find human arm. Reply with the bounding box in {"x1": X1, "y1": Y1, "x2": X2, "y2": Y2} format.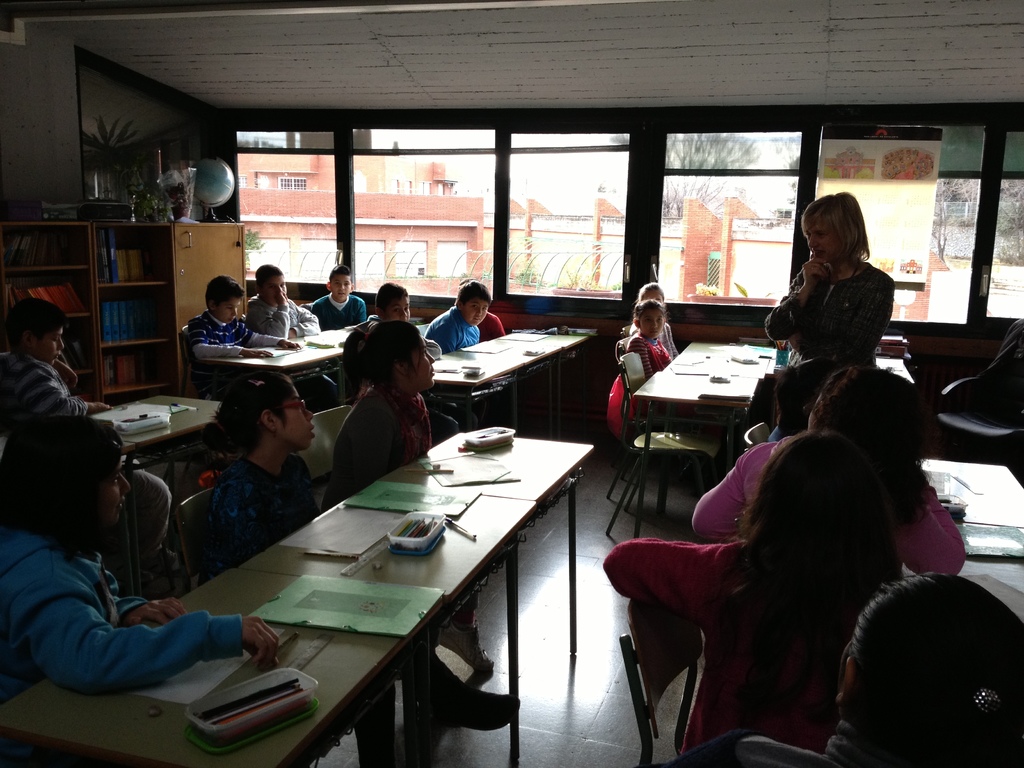
{"x1": 214, "y1": 474, "x2": 274, "y2": 565}.
